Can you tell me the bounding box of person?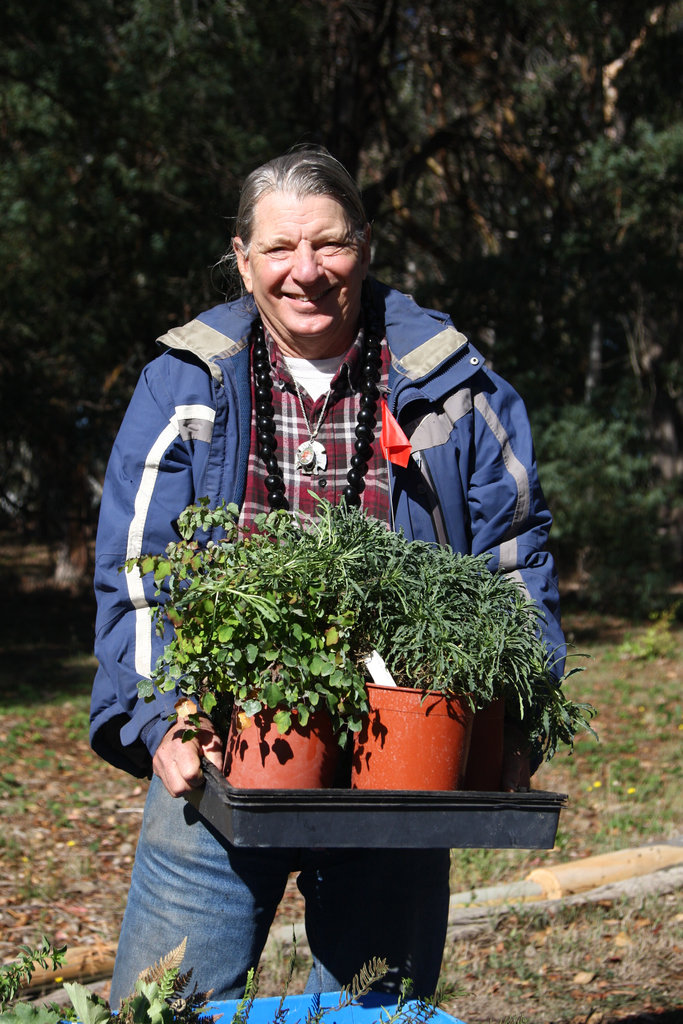
bbox(143, 152, 575, 944).
